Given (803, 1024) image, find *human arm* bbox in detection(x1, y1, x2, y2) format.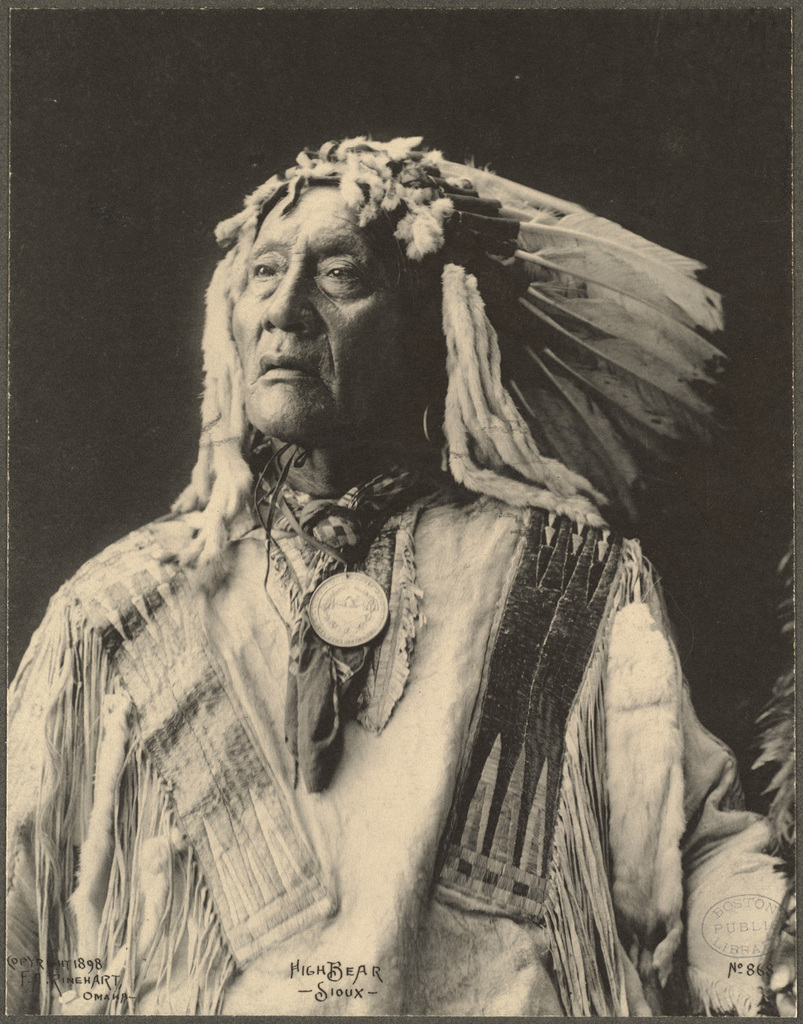
detection(0, 577, 100, 1017).
